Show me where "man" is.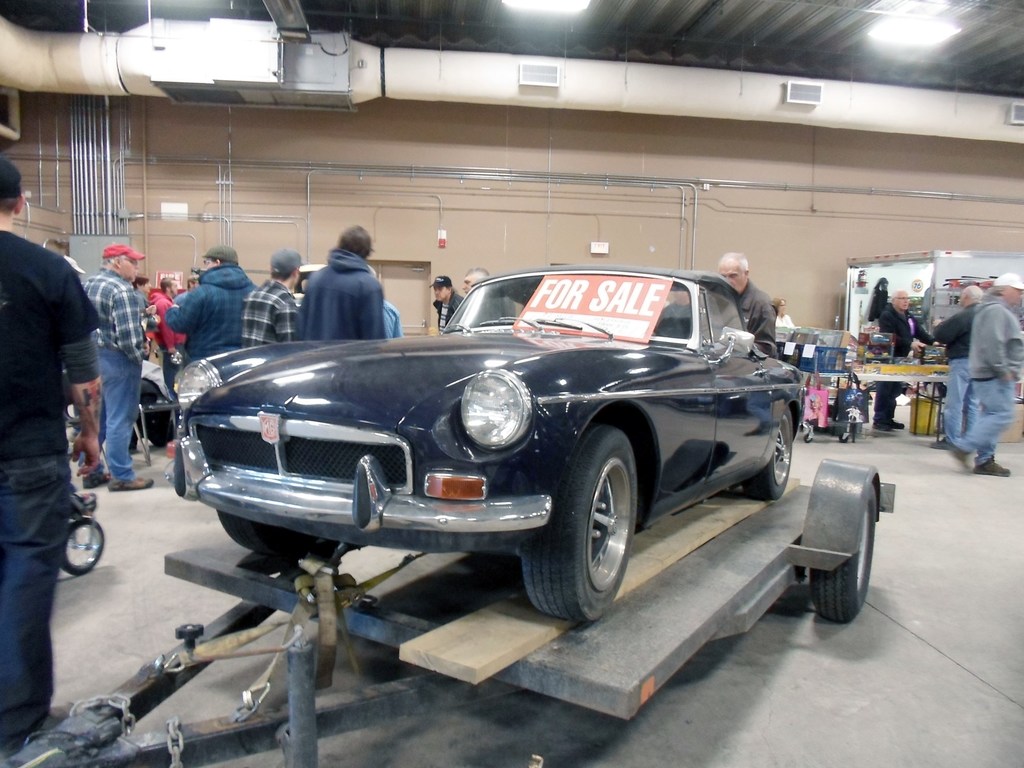
"man" is at select_region(291, 219, 385, 344).
